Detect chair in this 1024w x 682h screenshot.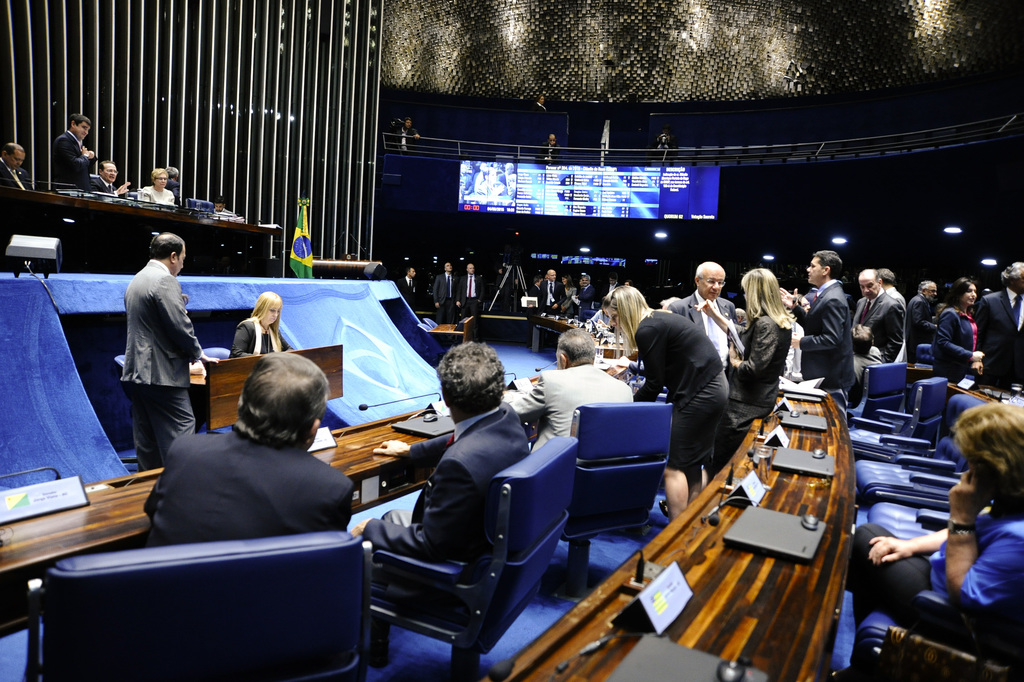
Detection: [843,377,945,462].
